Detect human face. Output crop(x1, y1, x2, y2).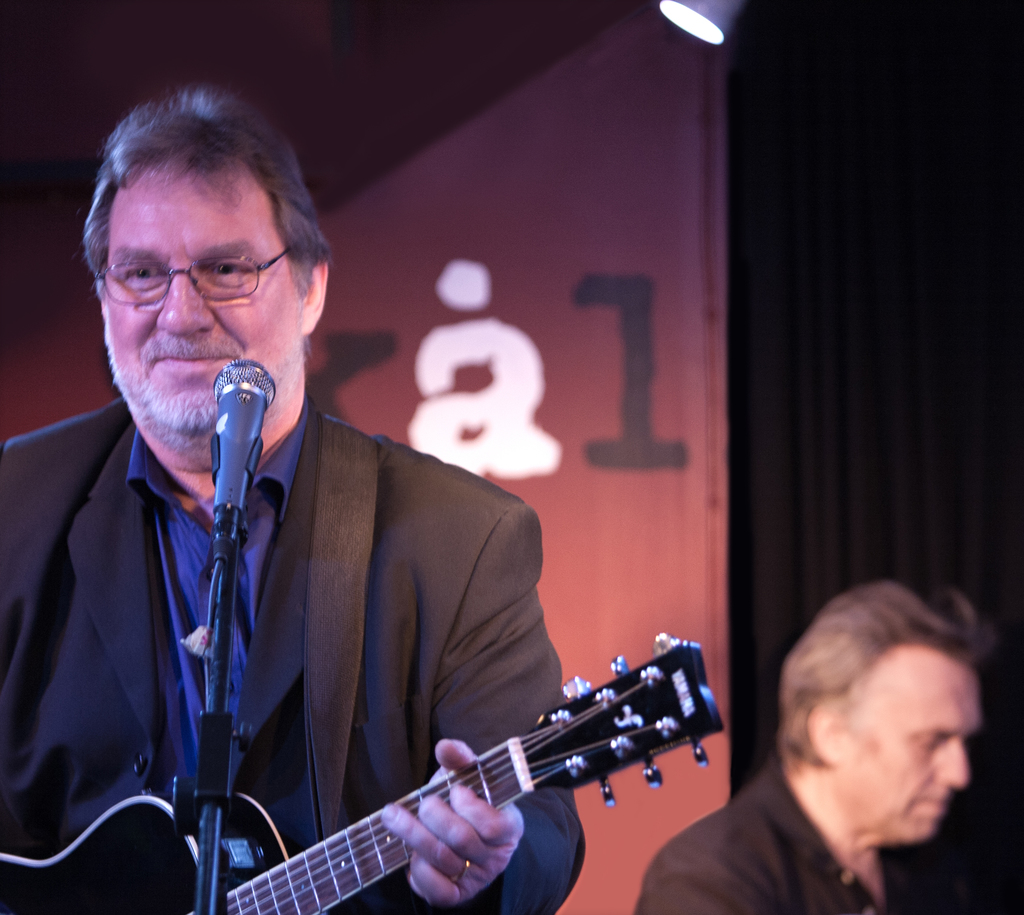
crop(111, 151, 286, 447).
